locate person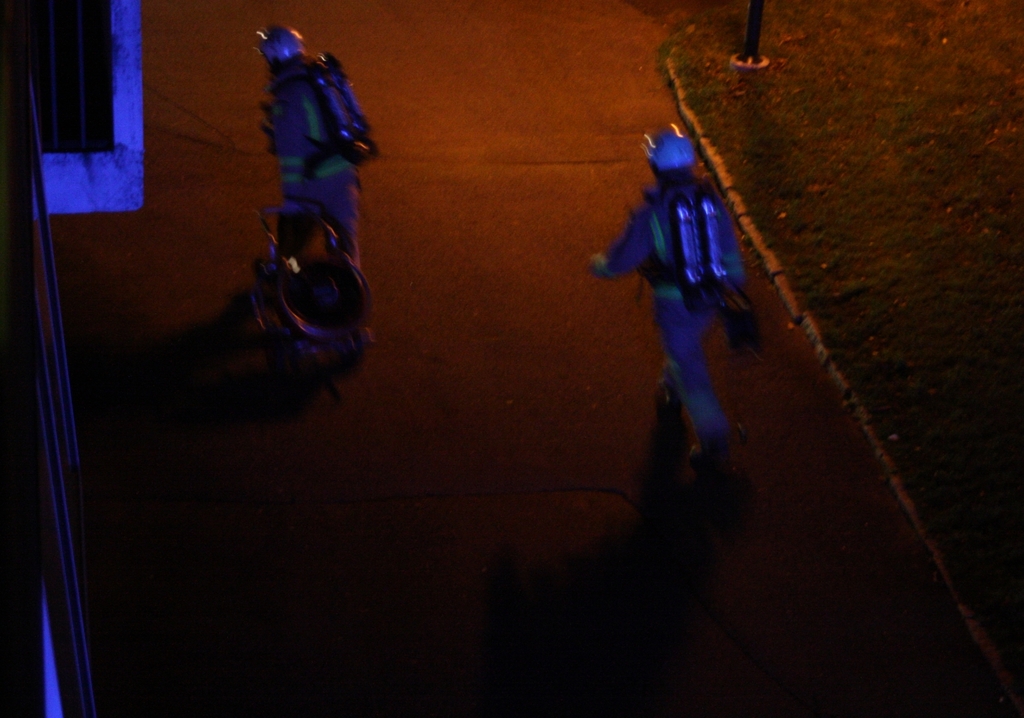
[595, 127, 744, 478]
